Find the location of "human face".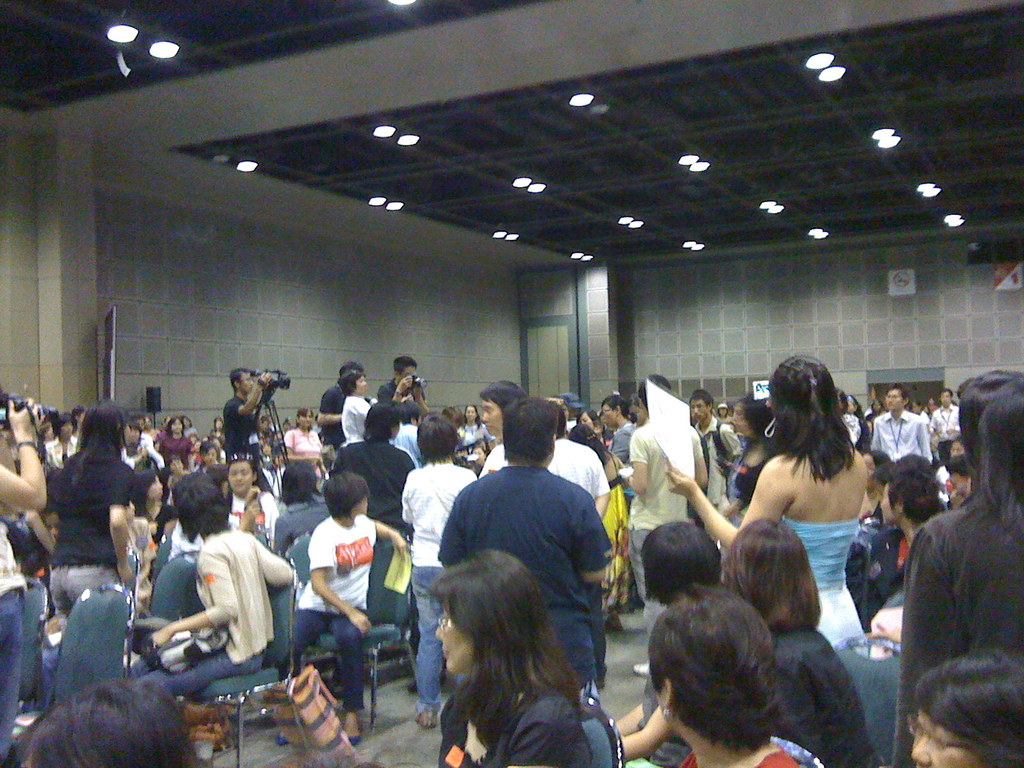
Location: Rect(689, 396, 709, 422).
